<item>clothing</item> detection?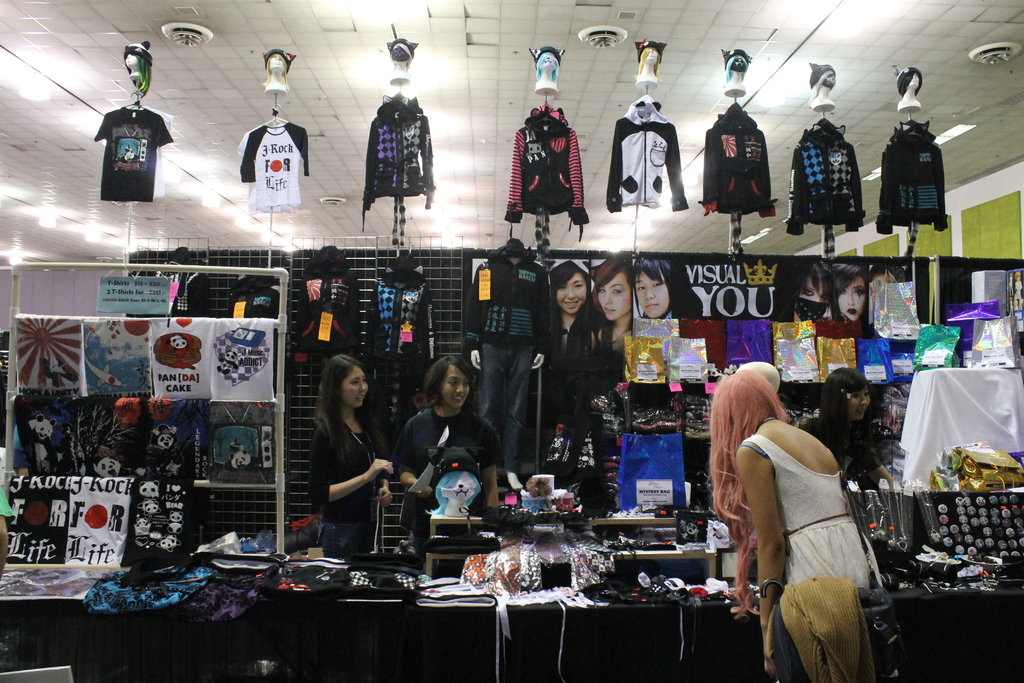
x1=560 y1=314 x2=625 y2=479
